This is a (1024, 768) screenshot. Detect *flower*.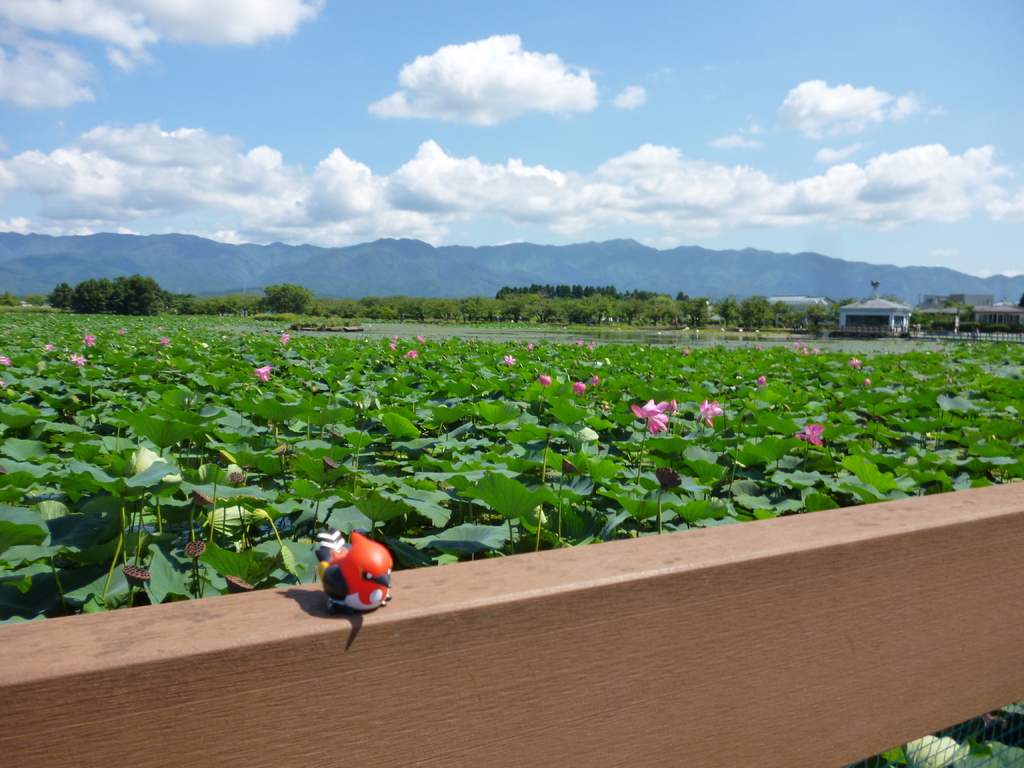
left=502, top=353, right=515, bottom=368.
